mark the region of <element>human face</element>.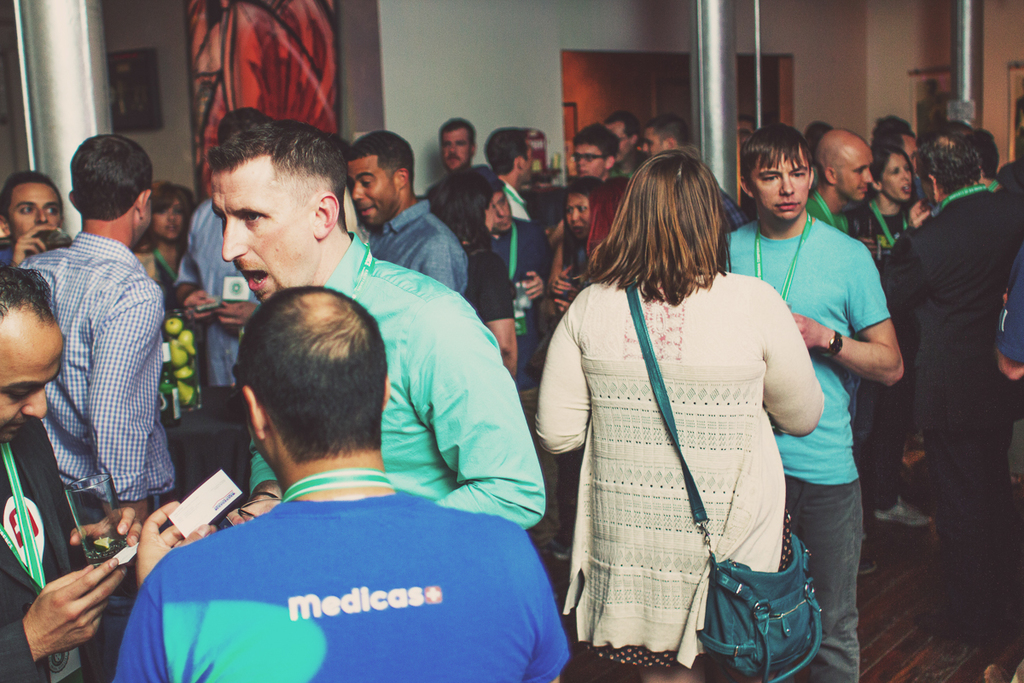
Region: 752:141:811:220.
